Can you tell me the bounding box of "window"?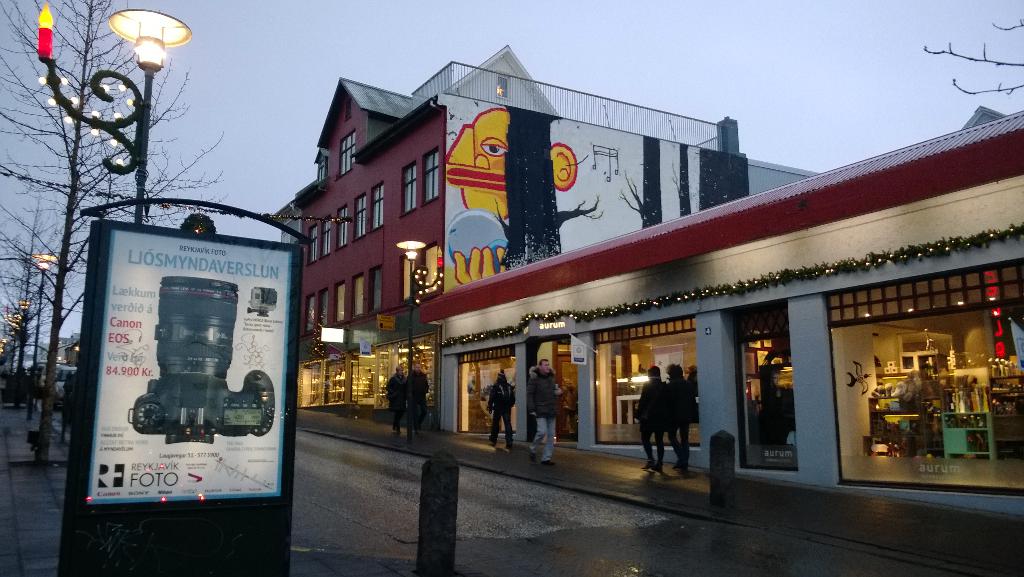
bbox=[320, 219, 334, 255].
